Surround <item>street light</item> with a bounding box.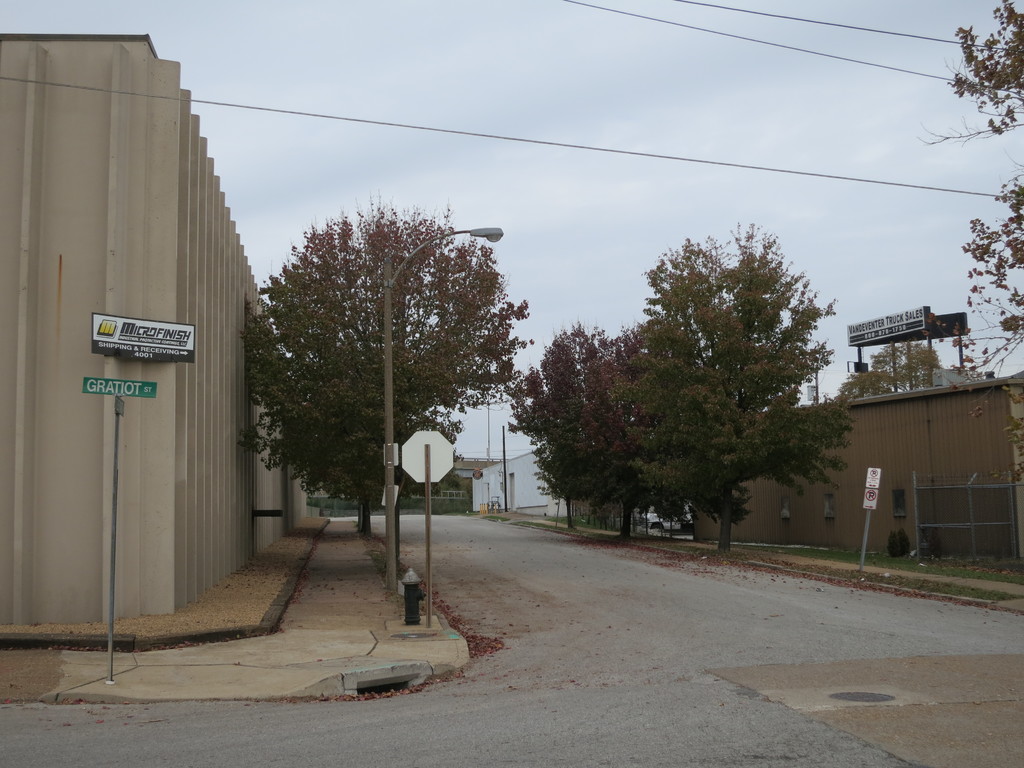
(391, 228, 503, 593).
